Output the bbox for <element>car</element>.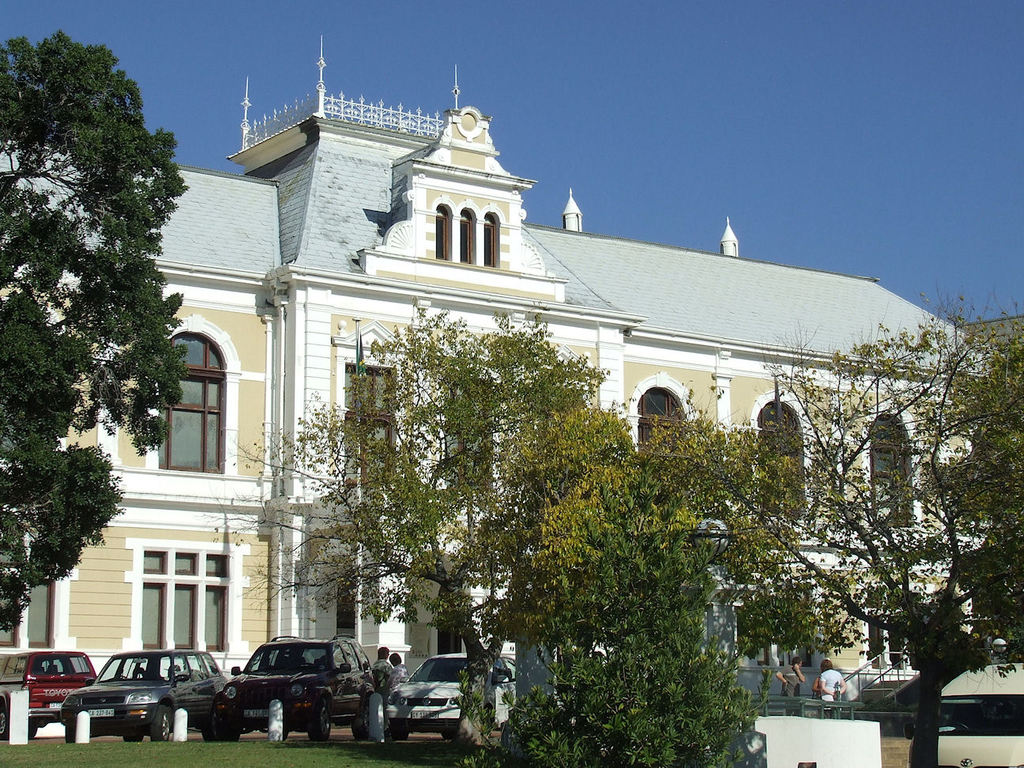
[0,646,96,744].
